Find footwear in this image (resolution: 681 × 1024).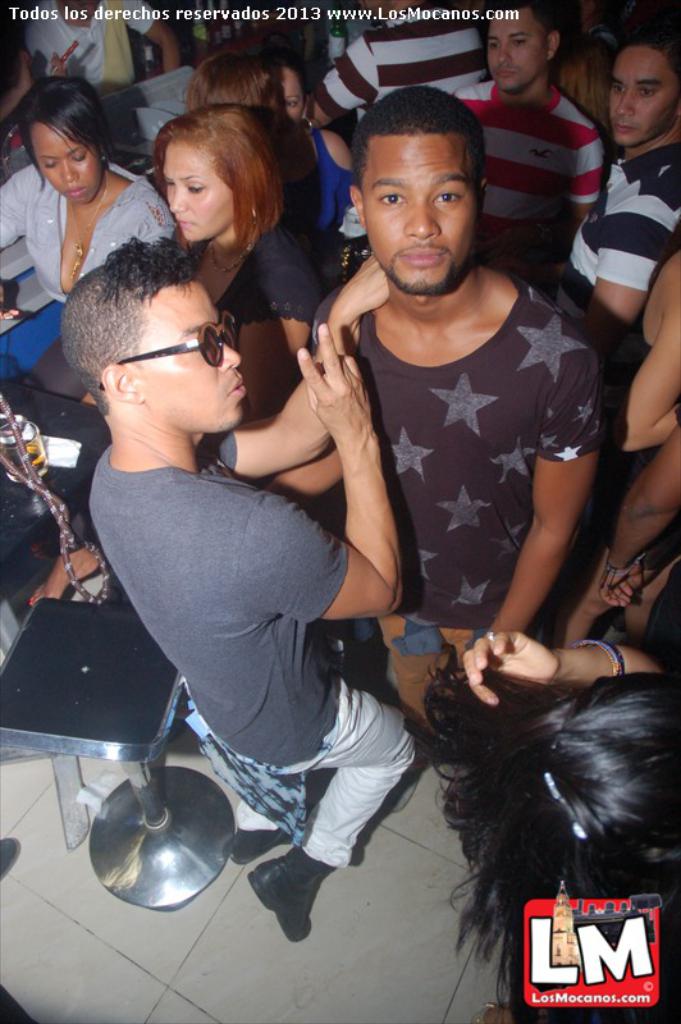
box=[242, 847, 317, 952].
